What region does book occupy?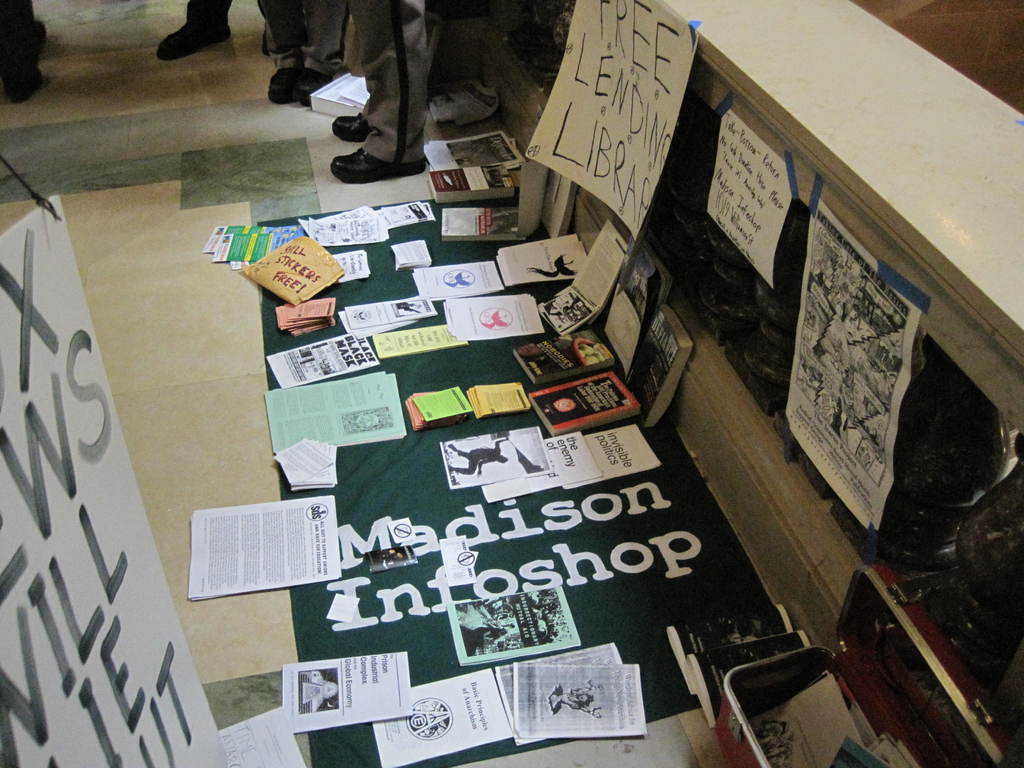
<bbox>604, 245, 671, 372</bbox>.
